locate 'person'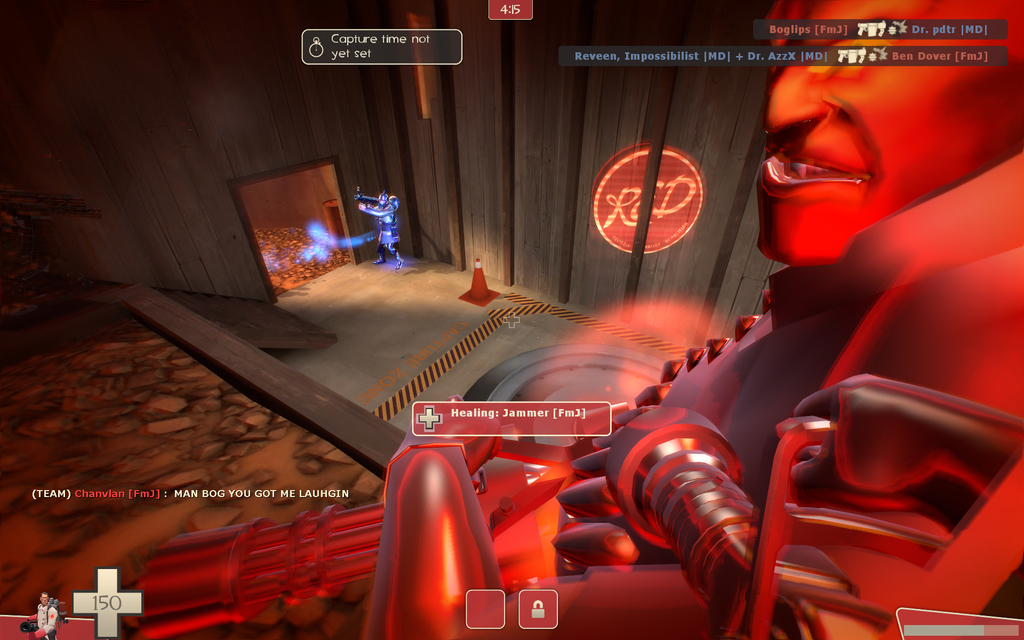
detection(349, 174, 404, 271)
